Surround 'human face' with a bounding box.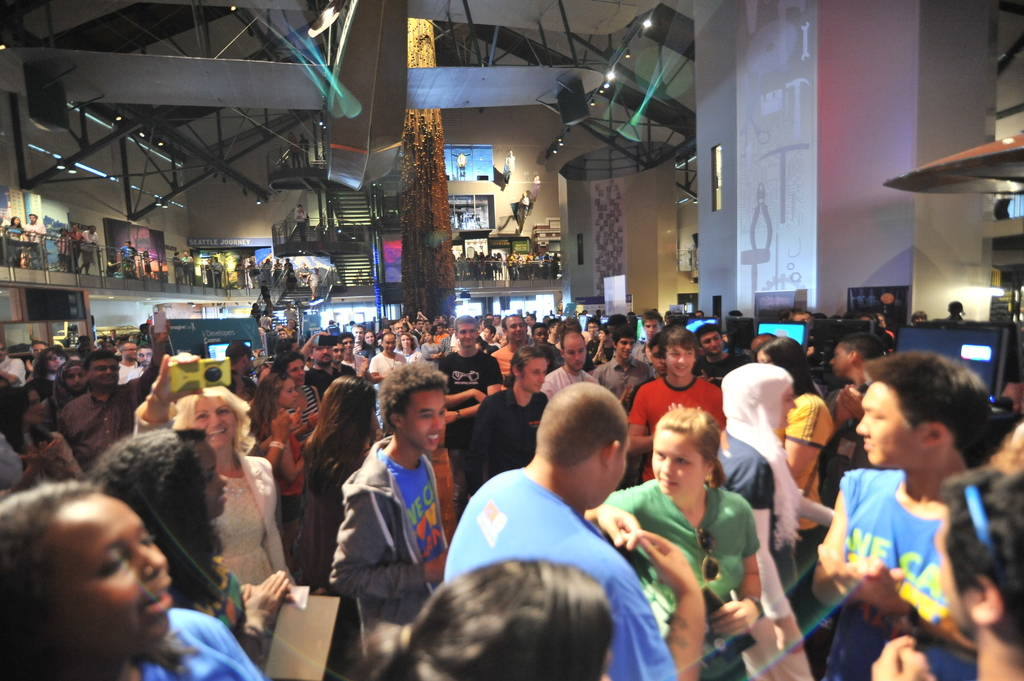
(left=650, top=433, right=703, bottom=496).
